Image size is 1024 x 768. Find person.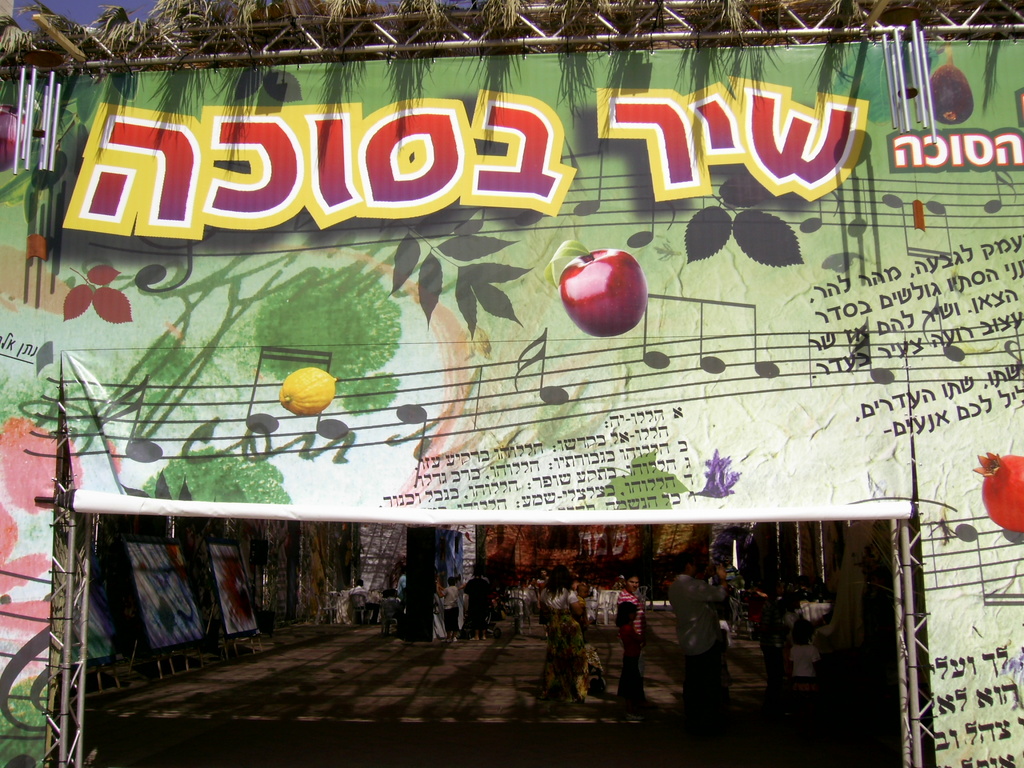
Rect(669, 548, 732, 749).
